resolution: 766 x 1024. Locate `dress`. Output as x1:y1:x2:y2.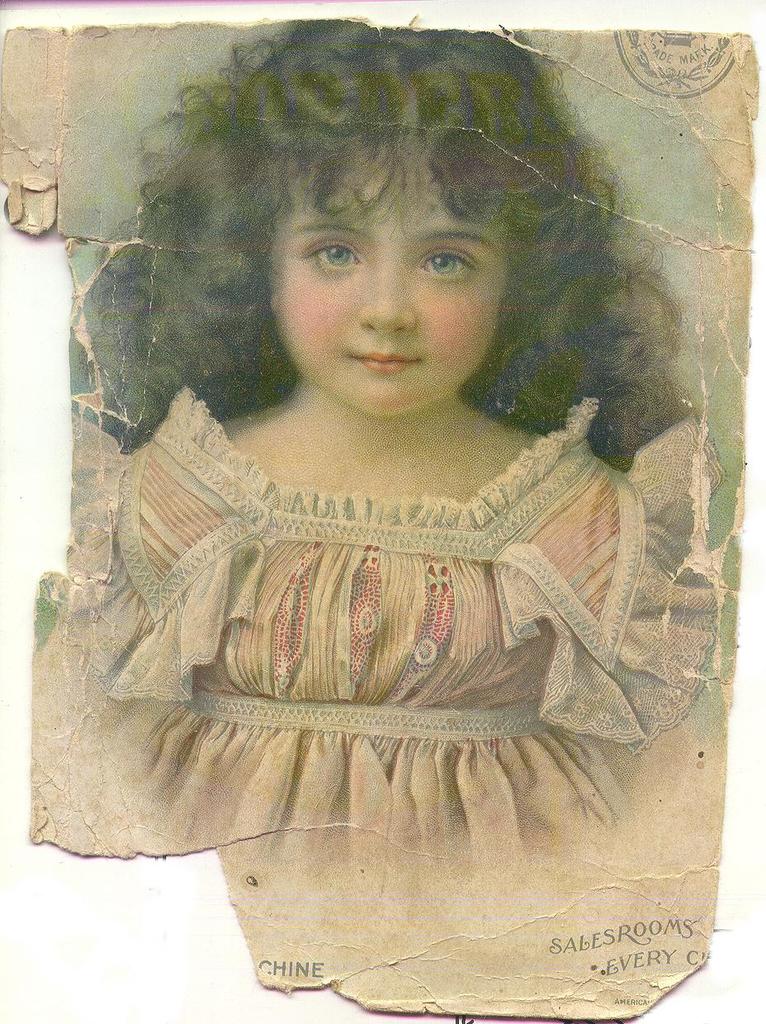
33:382:720:884.
